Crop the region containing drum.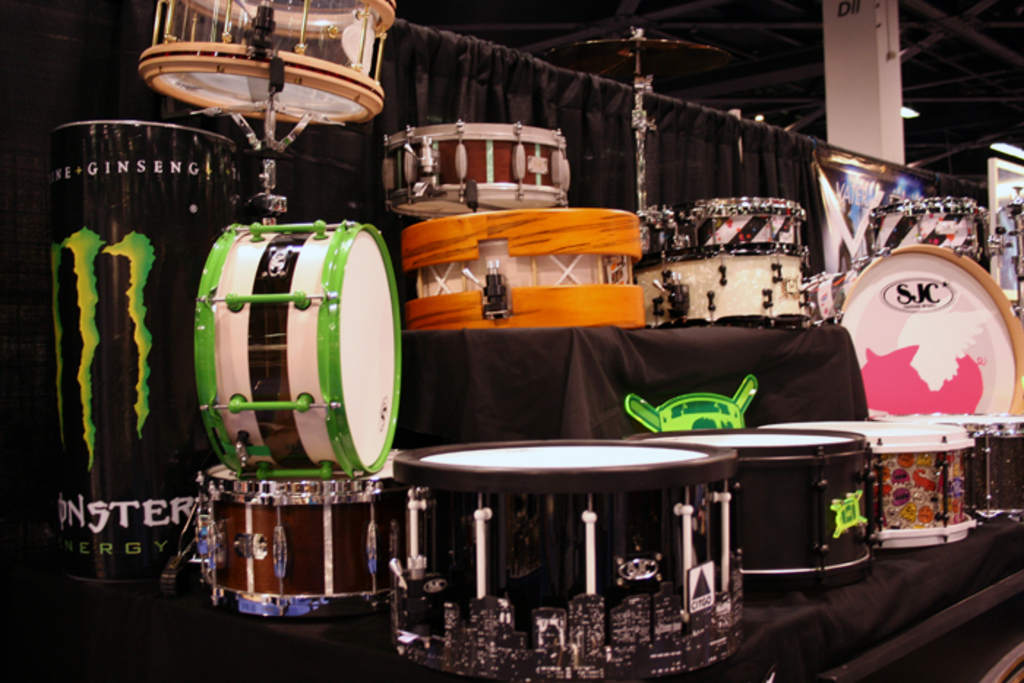
Crop region: l=386, t=124, r=571, b=221.
